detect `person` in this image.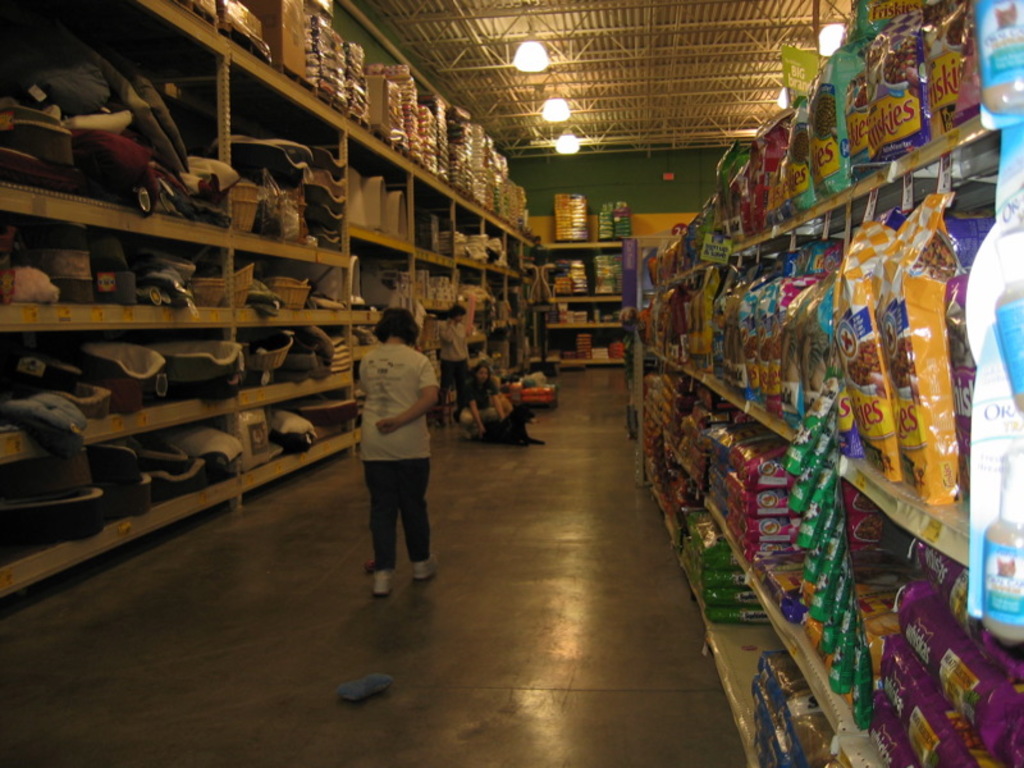
Detection: 454/361/509/431.
